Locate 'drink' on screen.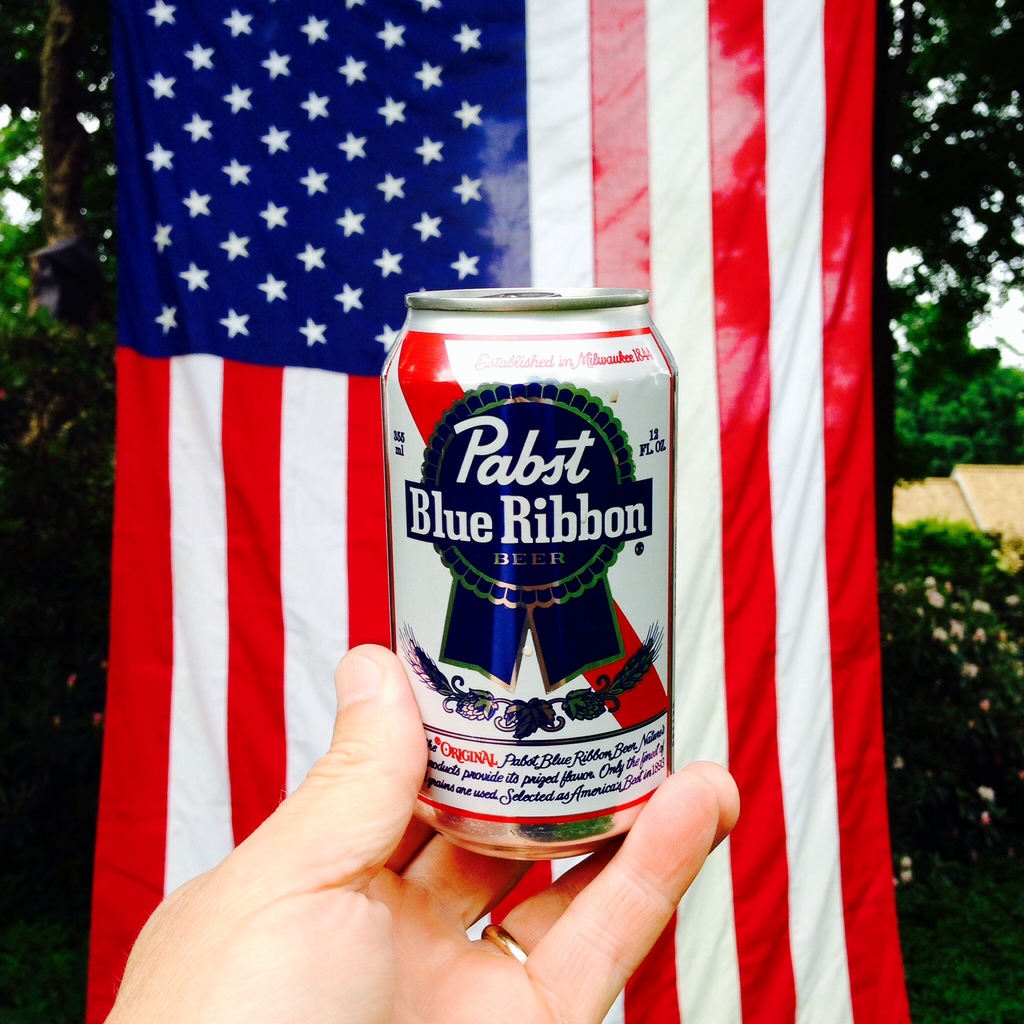
On screen at 307,331,650,900.
